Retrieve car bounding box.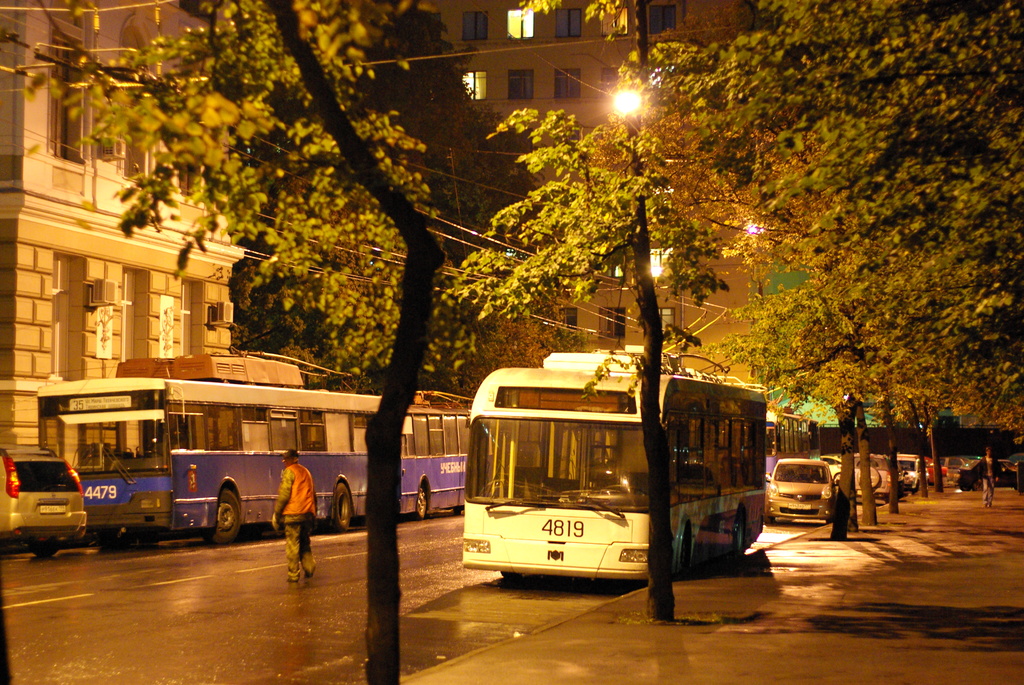
Bounding box: 762/452/837/523.
